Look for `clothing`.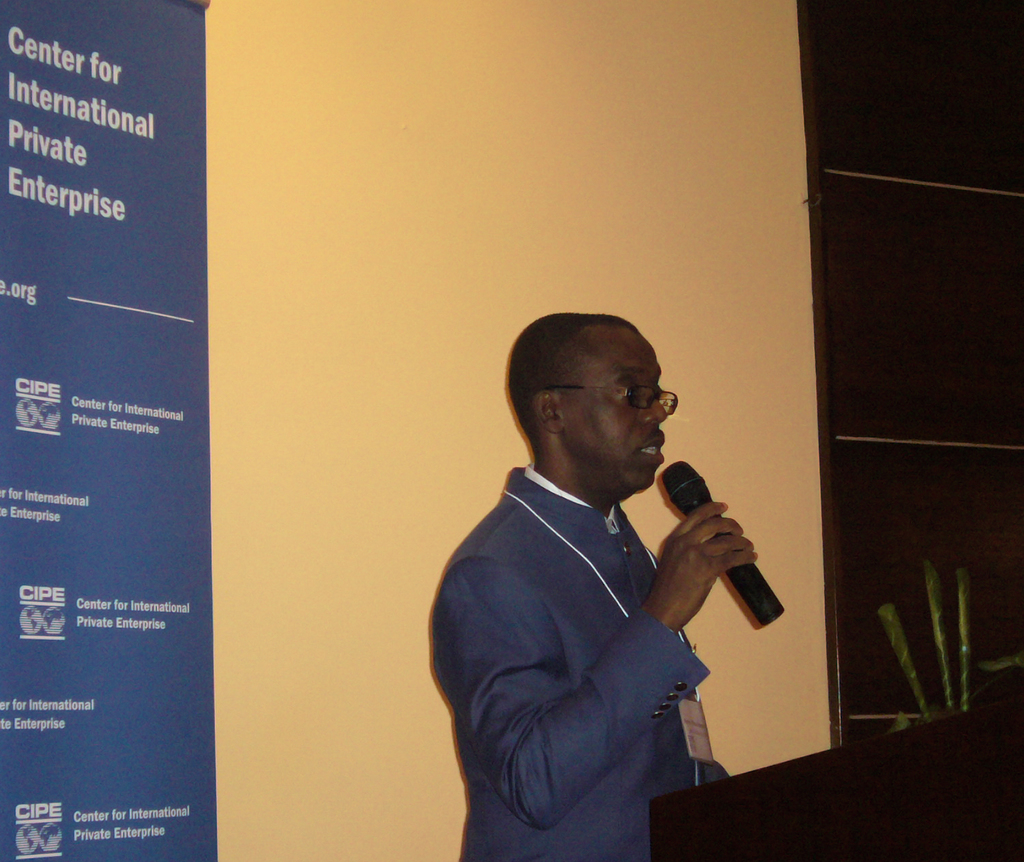
Found: [x1=433, y1=459, x2=727, y2=861].
